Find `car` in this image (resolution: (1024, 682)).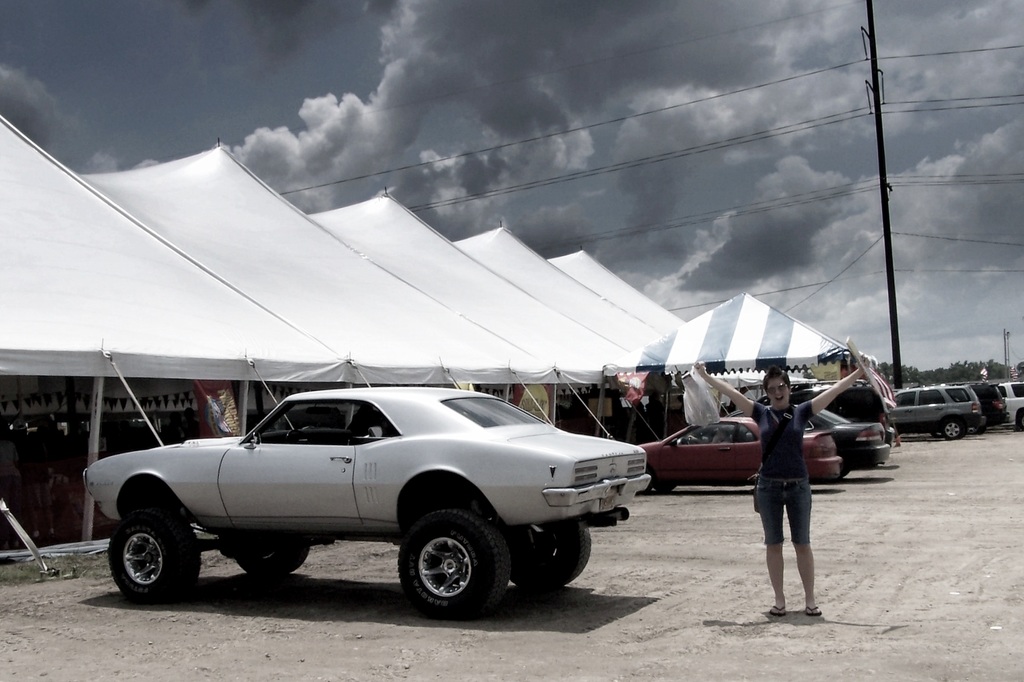
select_region(81, 377, 647, 617).
